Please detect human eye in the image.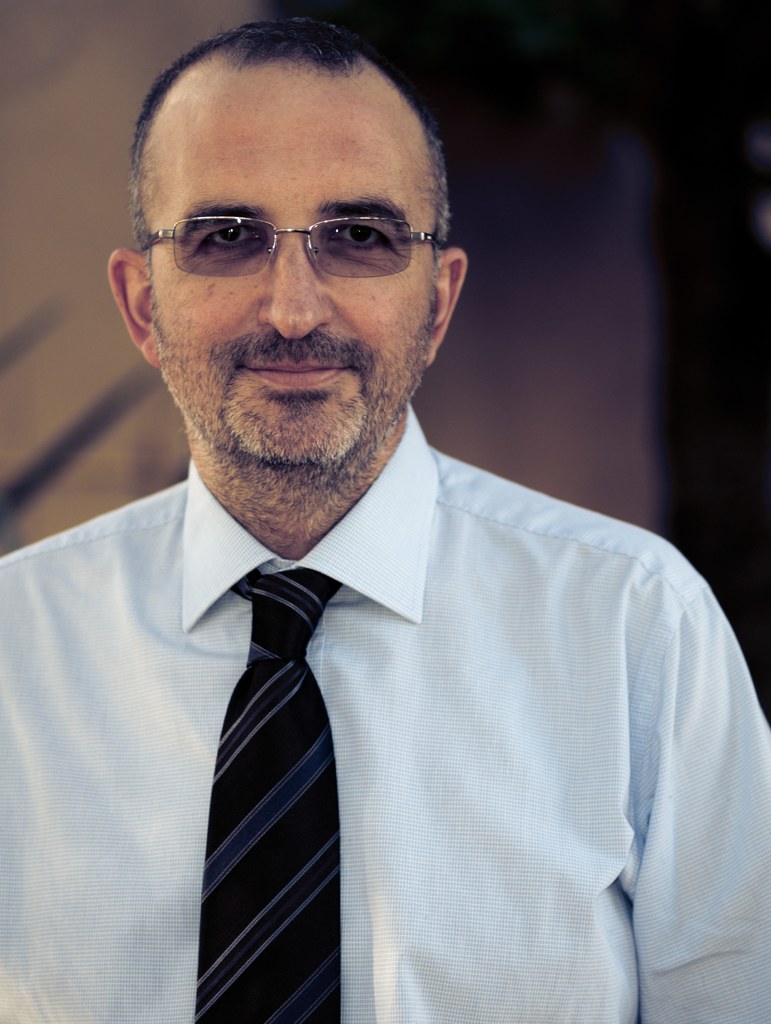
detection(324, 220, 395, 262).
